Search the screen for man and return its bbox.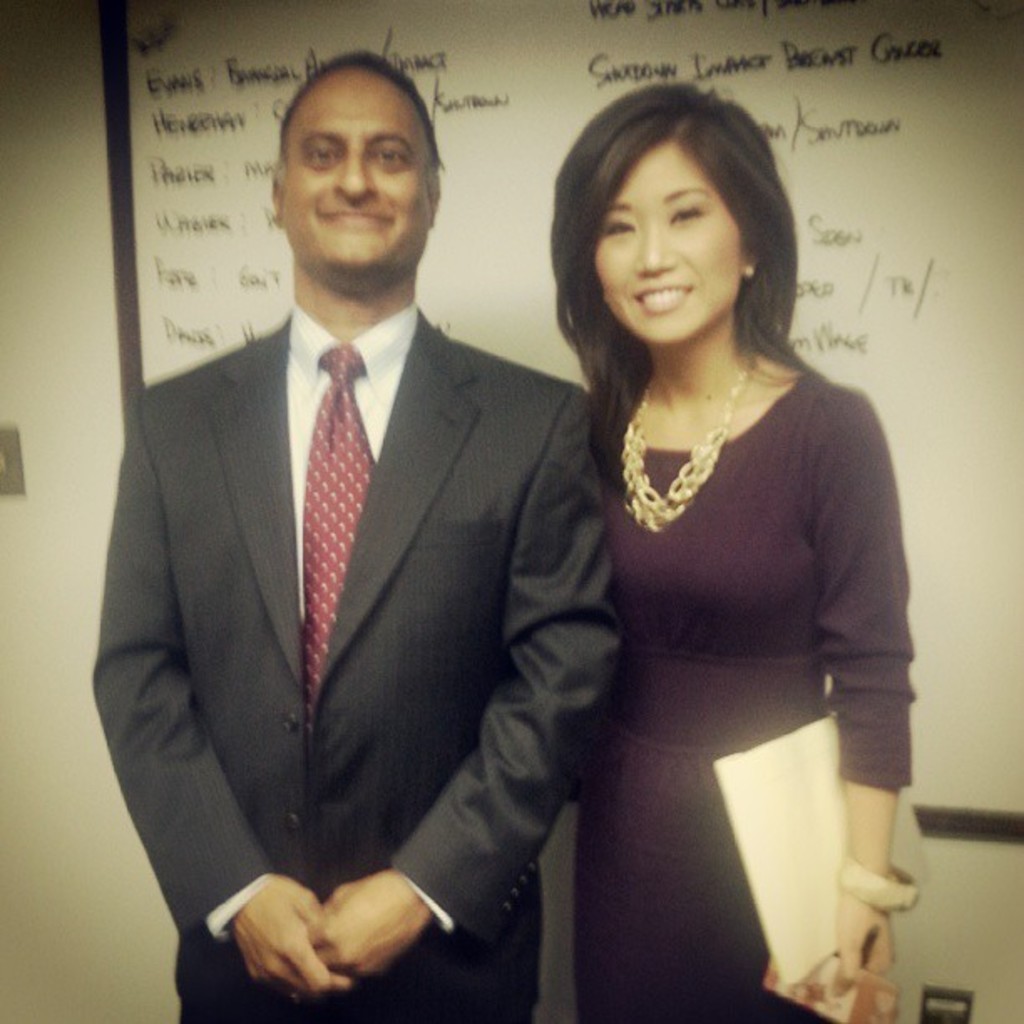
Found: l=92, t=23, r=569, b=1023.
